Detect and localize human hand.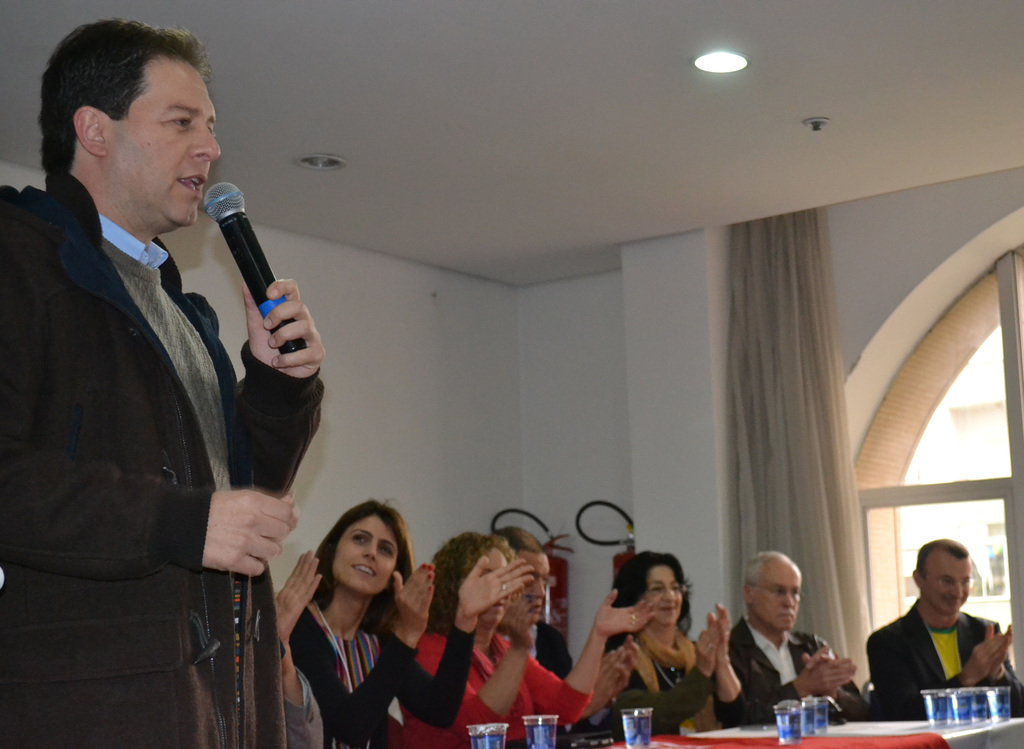
Localized at left=592, top=588, right=657, bottom=640.
